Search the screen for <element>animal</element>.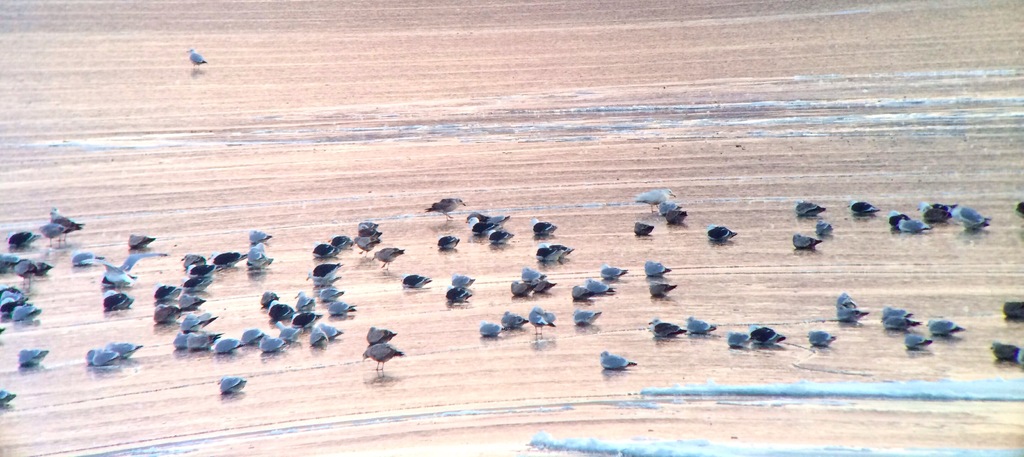
Found at 846,196,883,221.
